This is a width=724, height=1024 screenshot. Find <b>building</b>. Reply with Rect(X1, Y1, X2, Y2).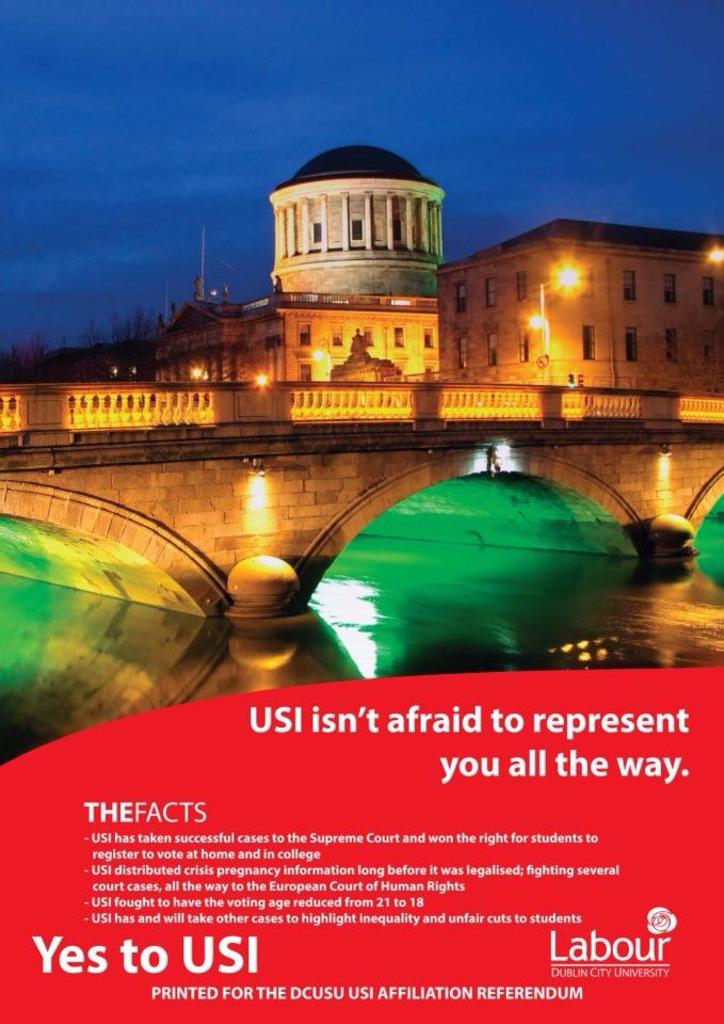
Rect(267, 144, 448, 293).
